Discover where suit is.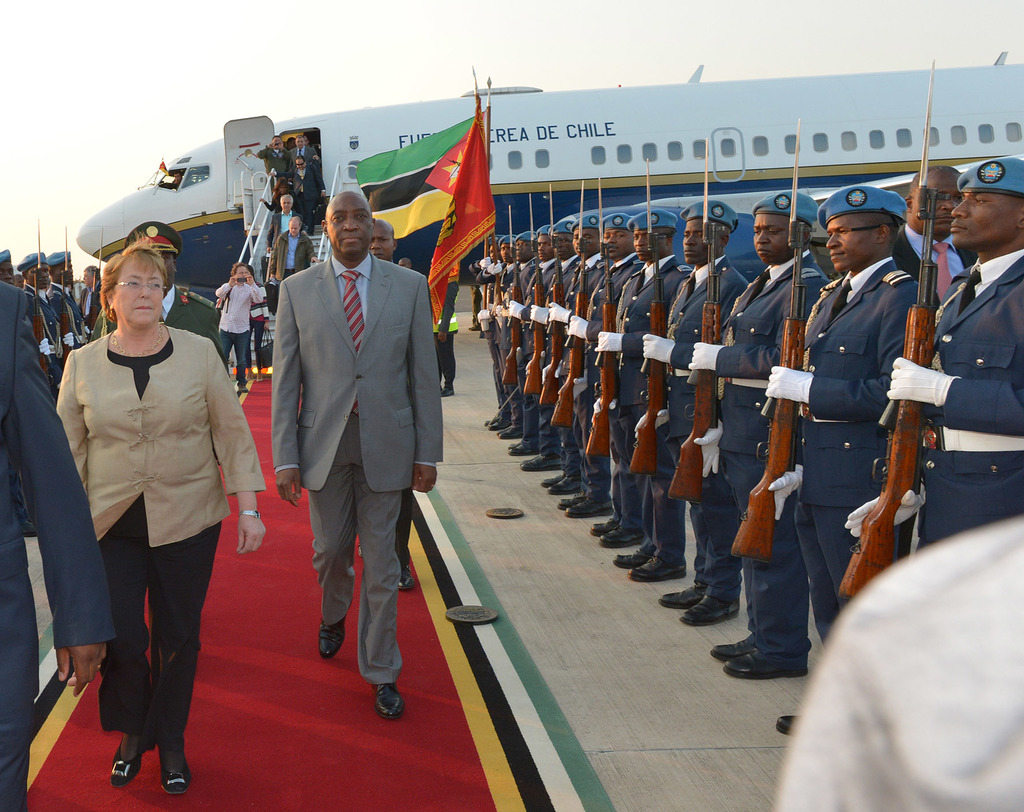
Discovered at (left=543, top=256, right=576, bottom=463).
